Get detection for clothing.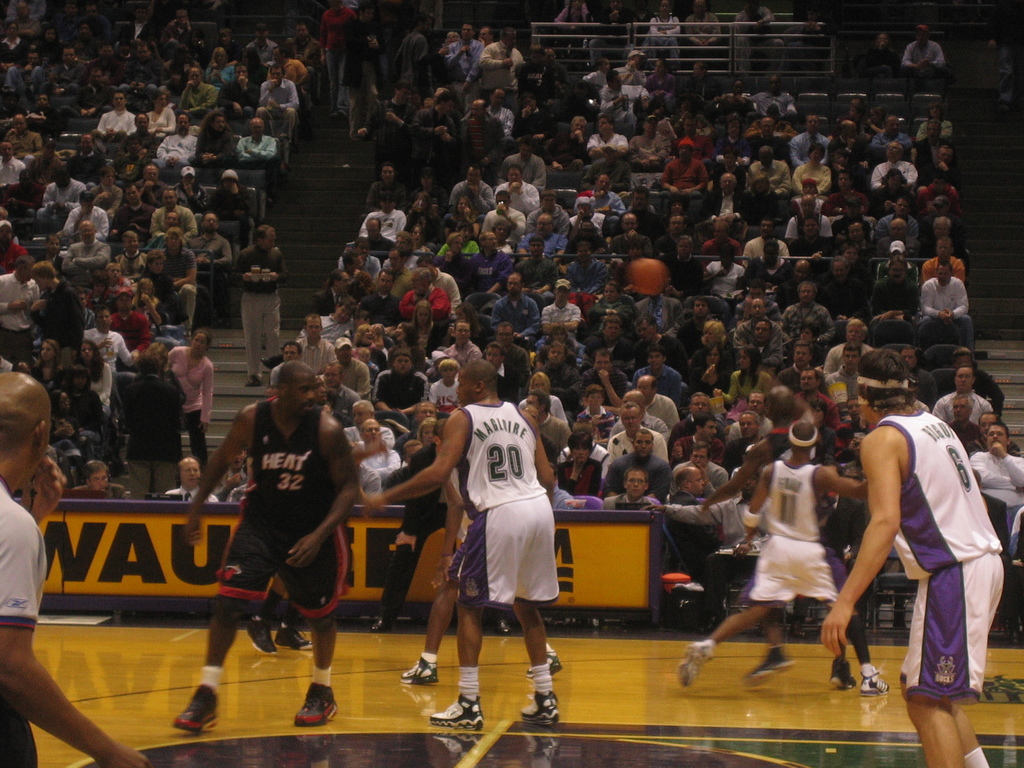
Detection: [x1=435, y1=403, x2=561, y2=694].
